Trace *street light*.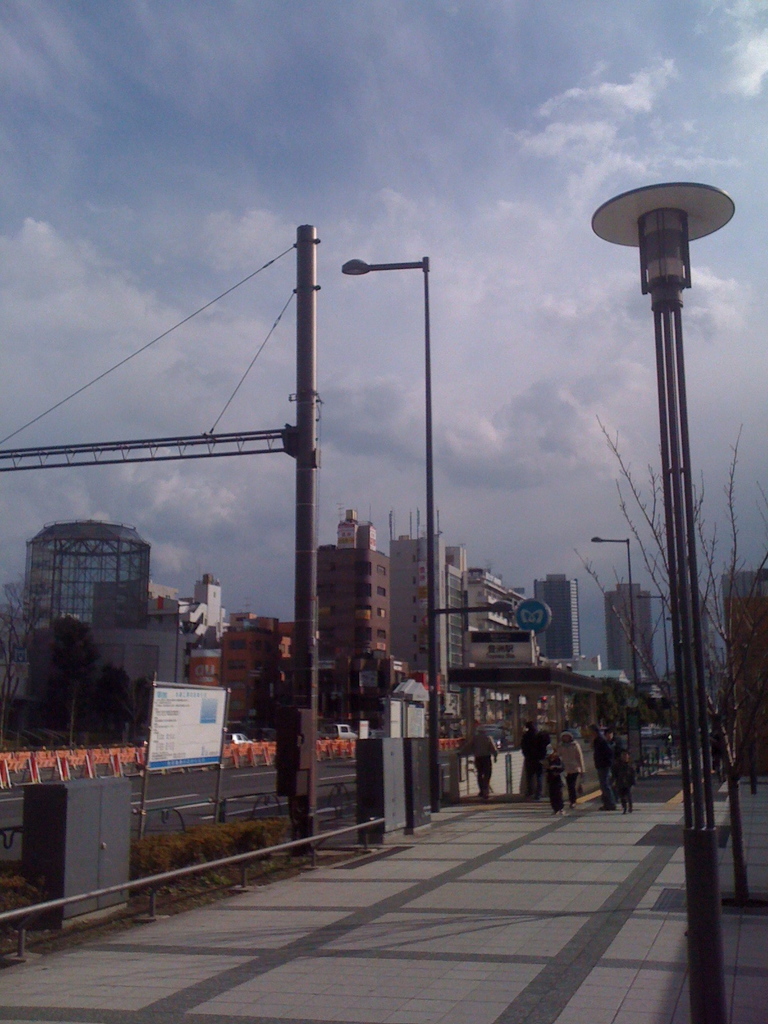
Traced to bbox=(339, 253, 436, 818).
